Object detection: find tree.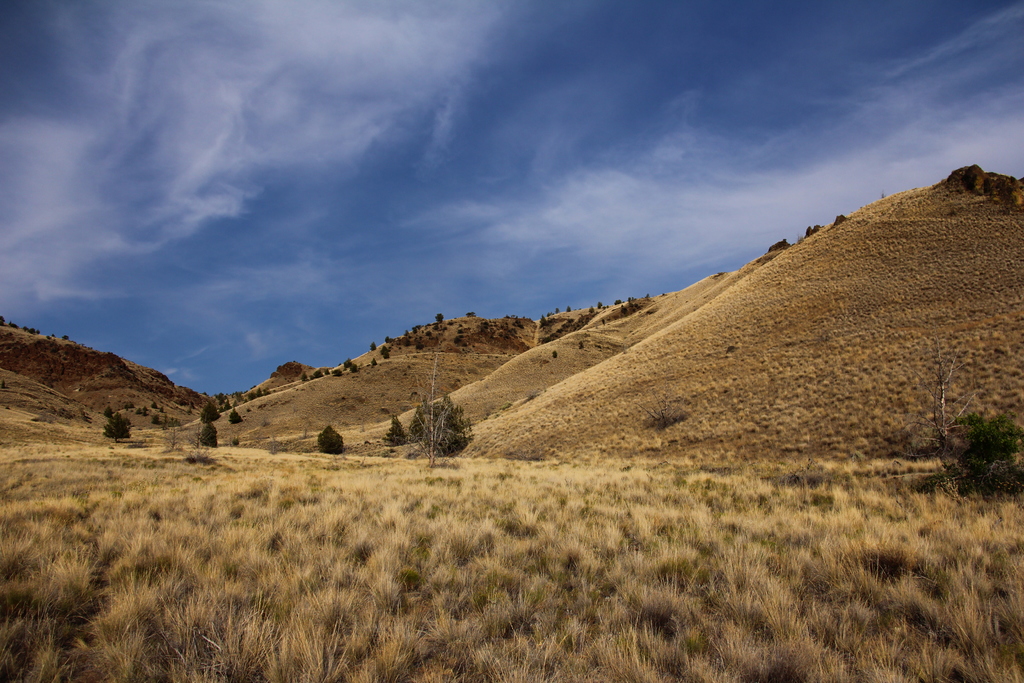
<box>158,404,167,413</box>.
